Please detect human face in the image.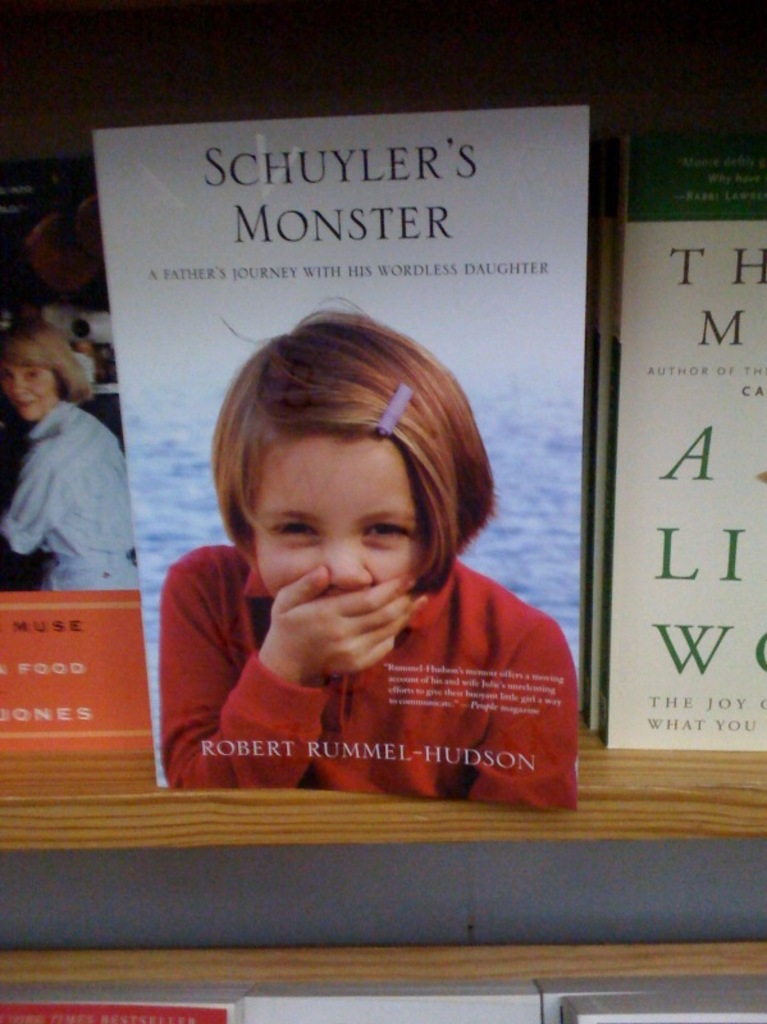
locate(254, 438, 433, 600).
